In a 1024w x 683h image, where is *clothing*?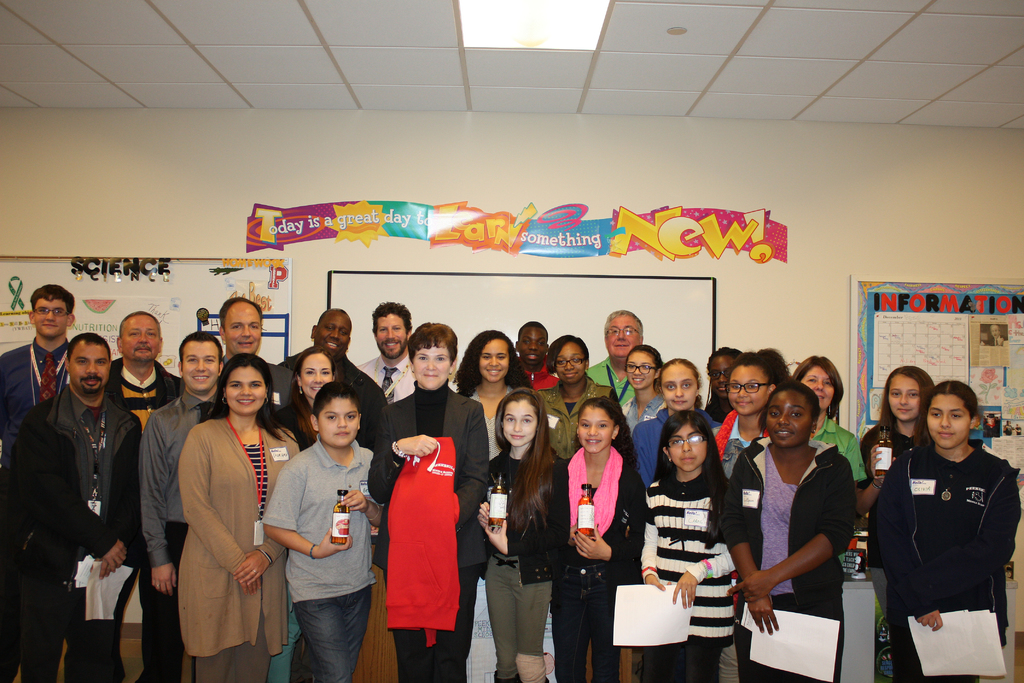
<bbox>283, 397, 381, 441</bbox>.
